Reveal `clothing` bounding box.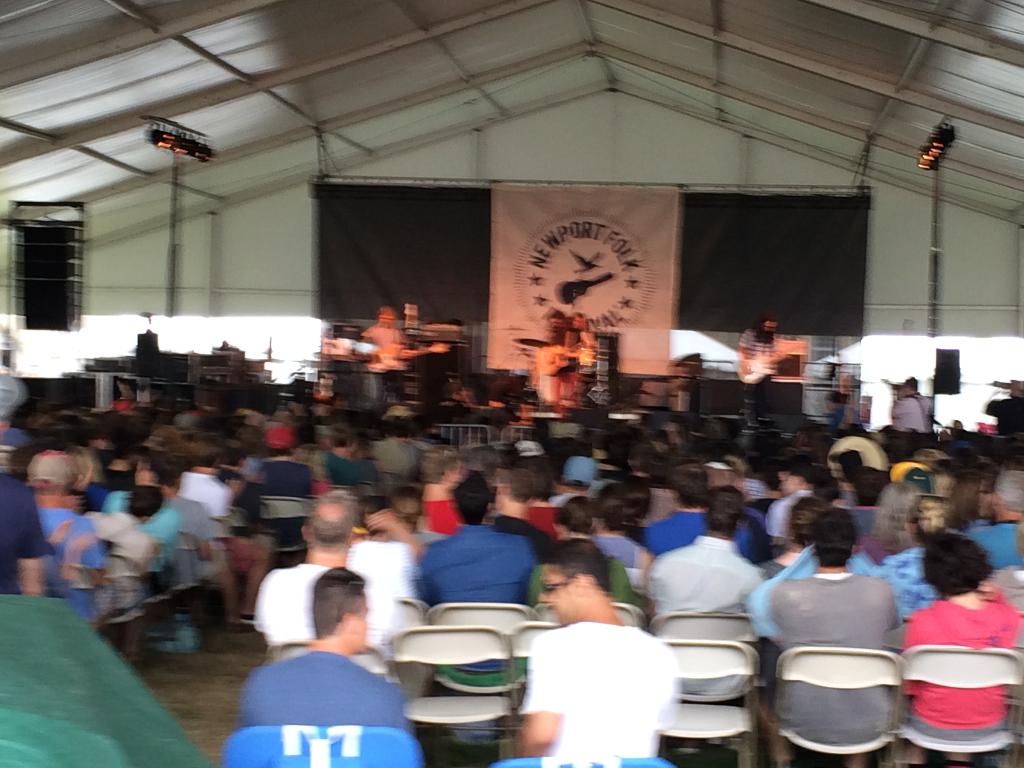
Revealed: {"left": 904, "top": 602, "right": 1018, "bottom": 750}.
